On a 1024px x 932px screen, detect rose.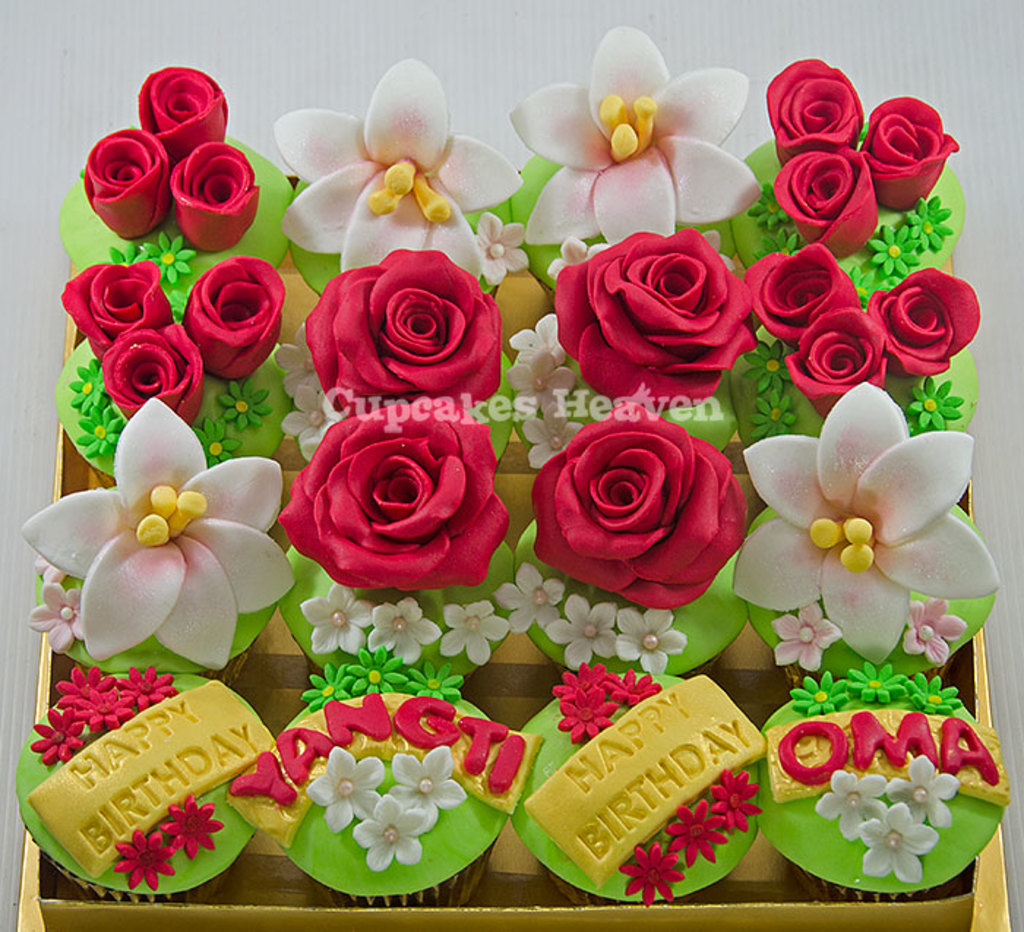
bbox=[276, 398, 511, 588].
